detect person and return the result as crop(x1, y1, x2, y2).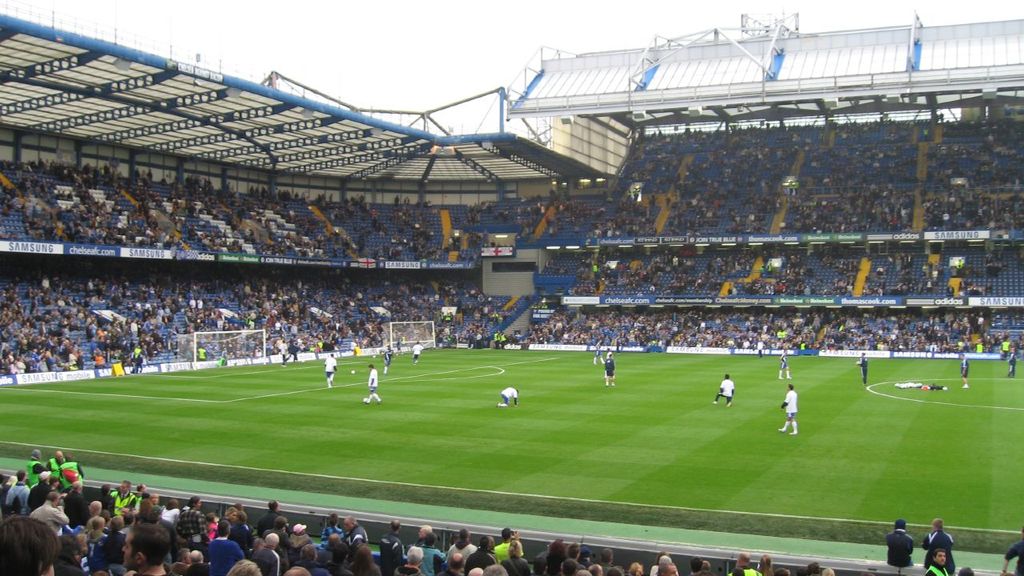
crop(999, 339, 1010, 358).
